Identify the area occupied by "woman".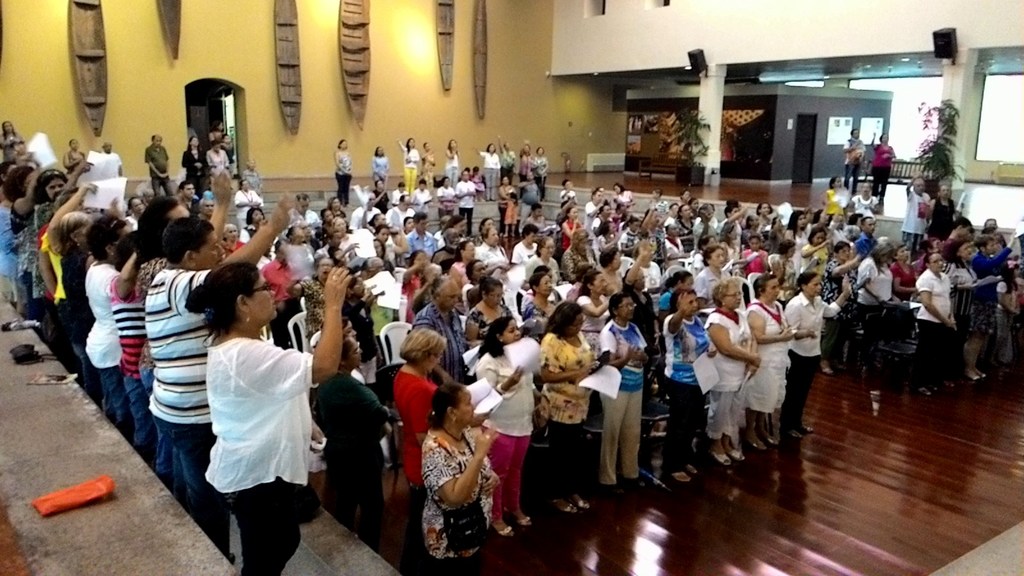
Area: pyautogui.locateOnScreen(201, 140, 234, 178).
